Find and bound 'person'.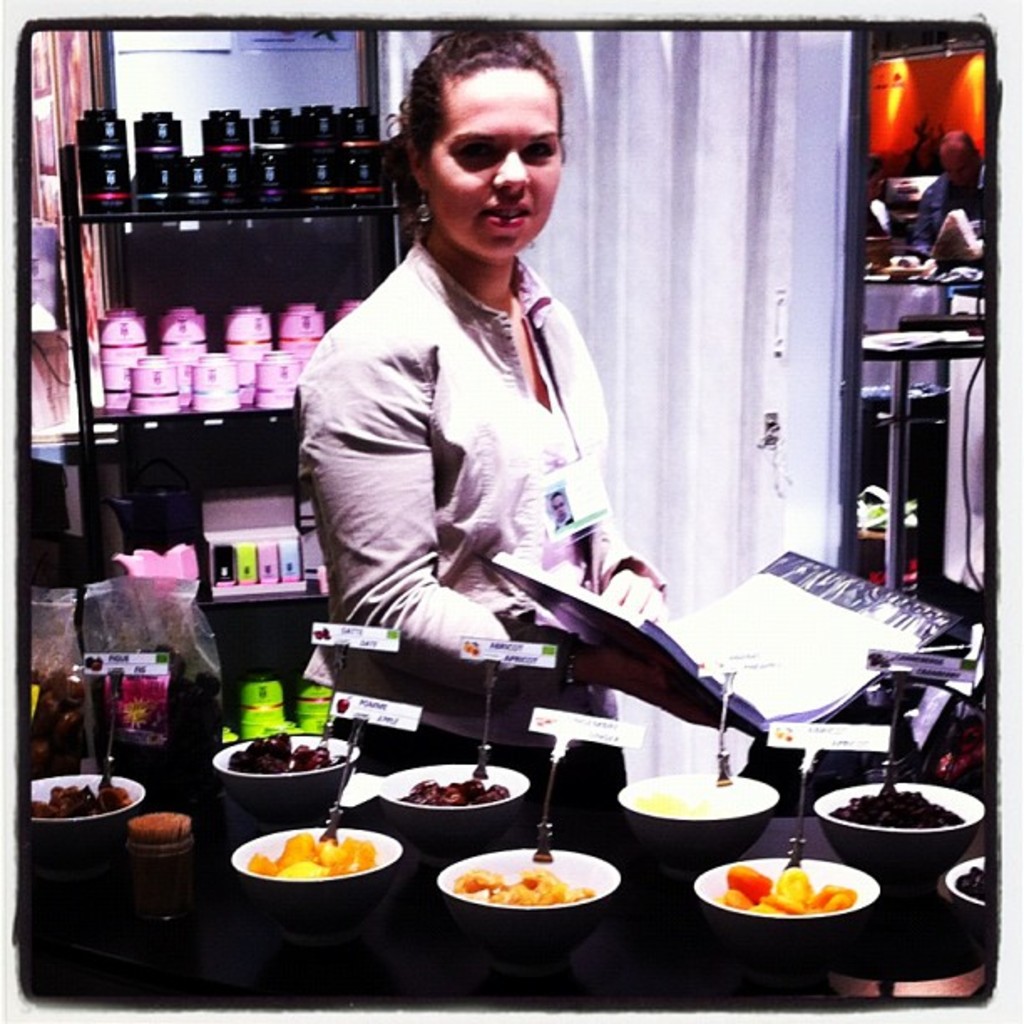
Bound: (x1=288, y1=25, x2=669, y2=686).
